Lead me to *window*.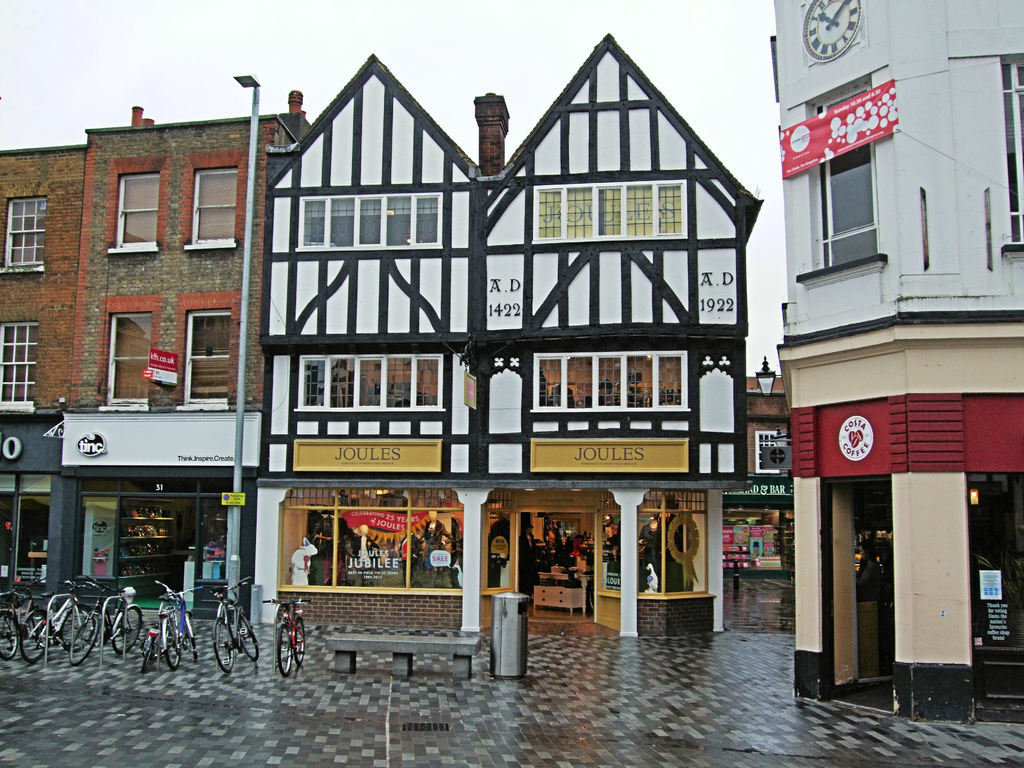
Lead to (x1=813, y1=93, x2=879, y2=276).
